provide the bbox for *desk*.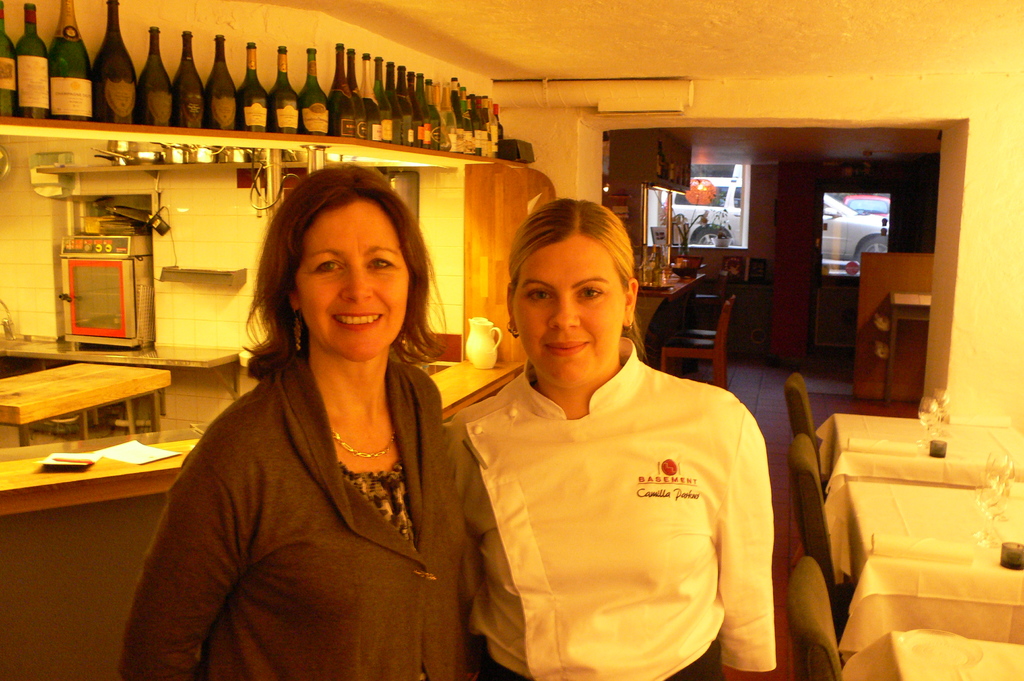
bbox=[0, 365, 522, 680].
